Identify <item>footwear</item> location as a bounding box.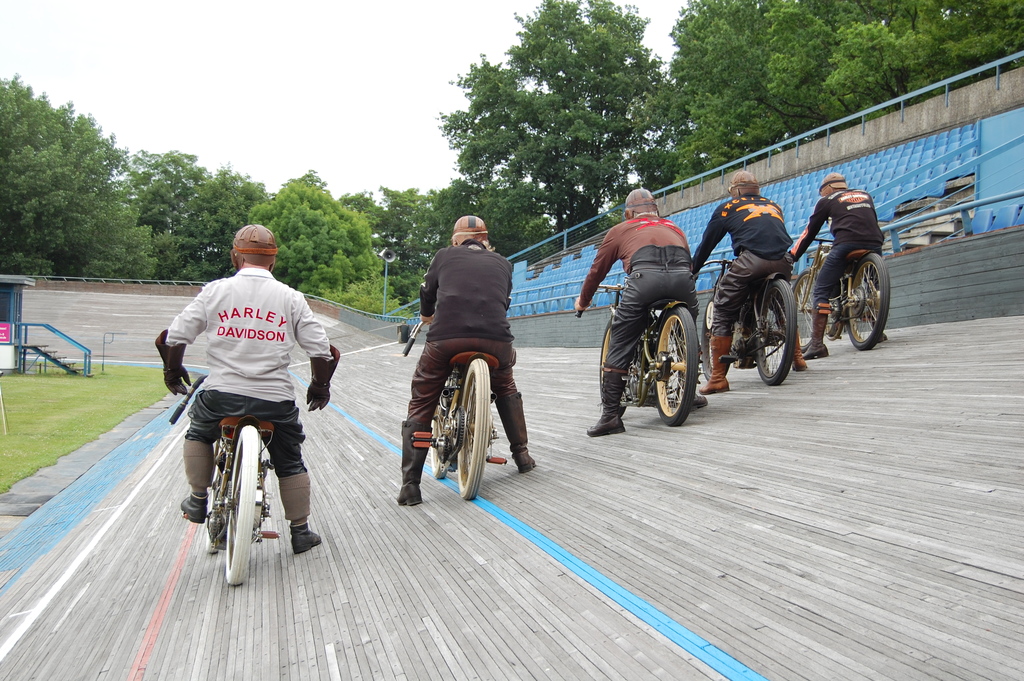
495 391 539 474.
